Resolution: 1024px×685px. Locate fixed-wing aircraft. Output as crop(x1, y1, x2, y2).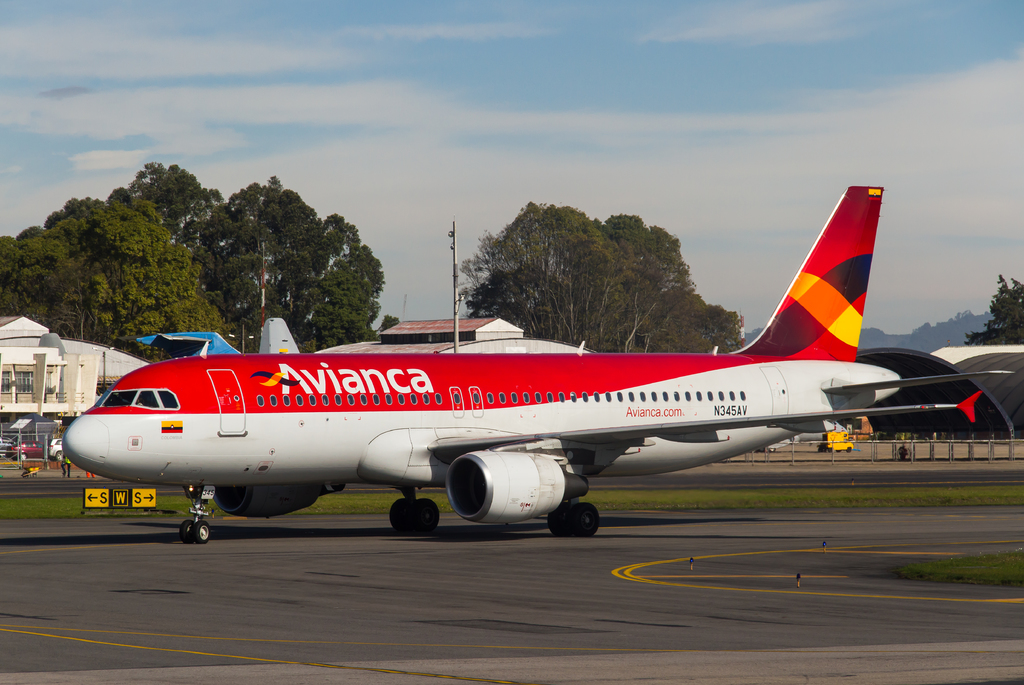
crop(53, 185, 1012, 545).
